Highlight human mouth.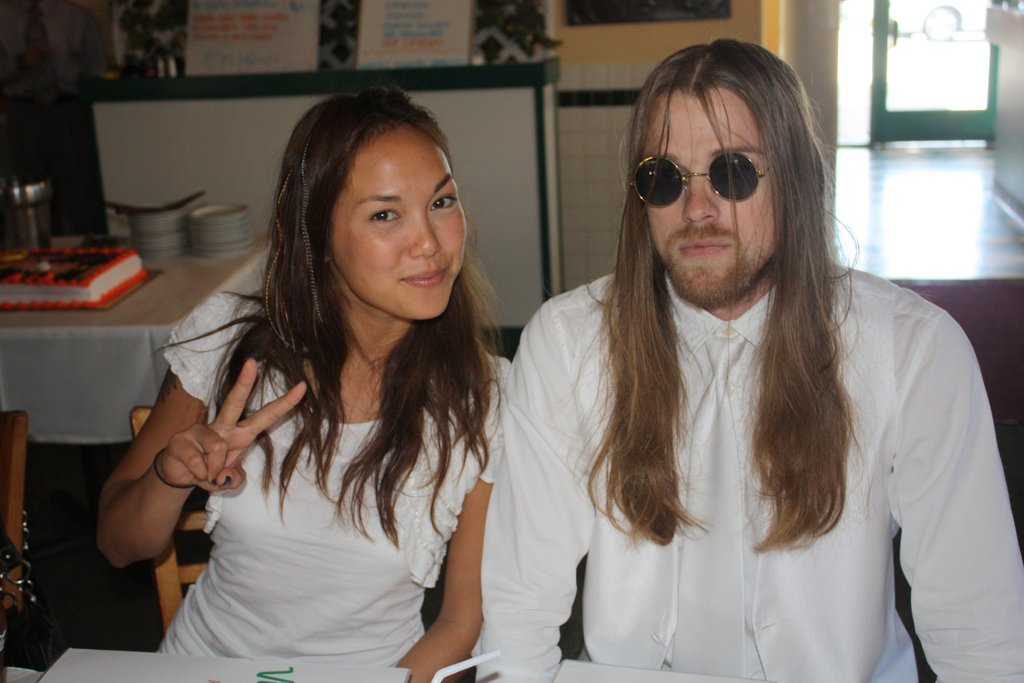
Highlighted region: <region>396, 262, 452, 287</region>.
